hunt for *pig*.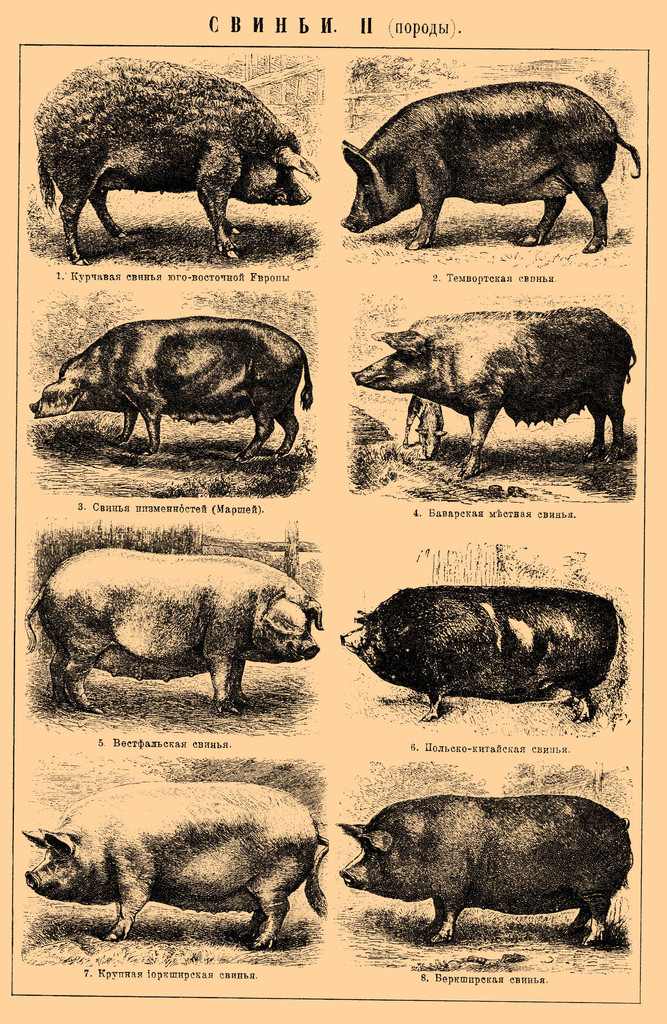
Hunted down at 23:781:326:939.
